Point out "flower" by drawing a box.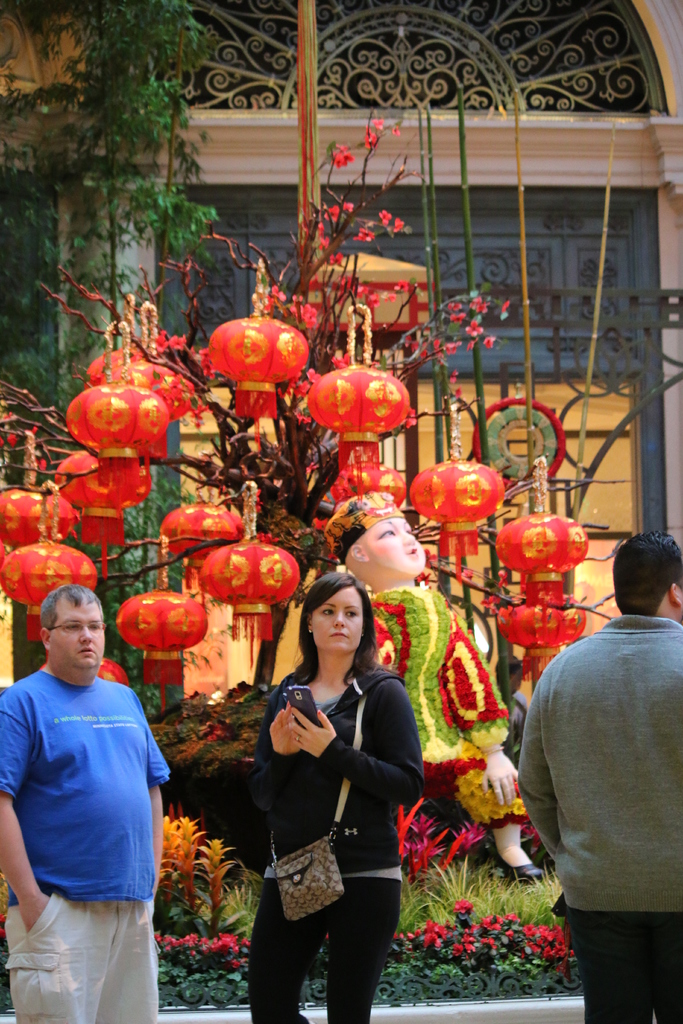
bbox(24, 424, 41, 436).
